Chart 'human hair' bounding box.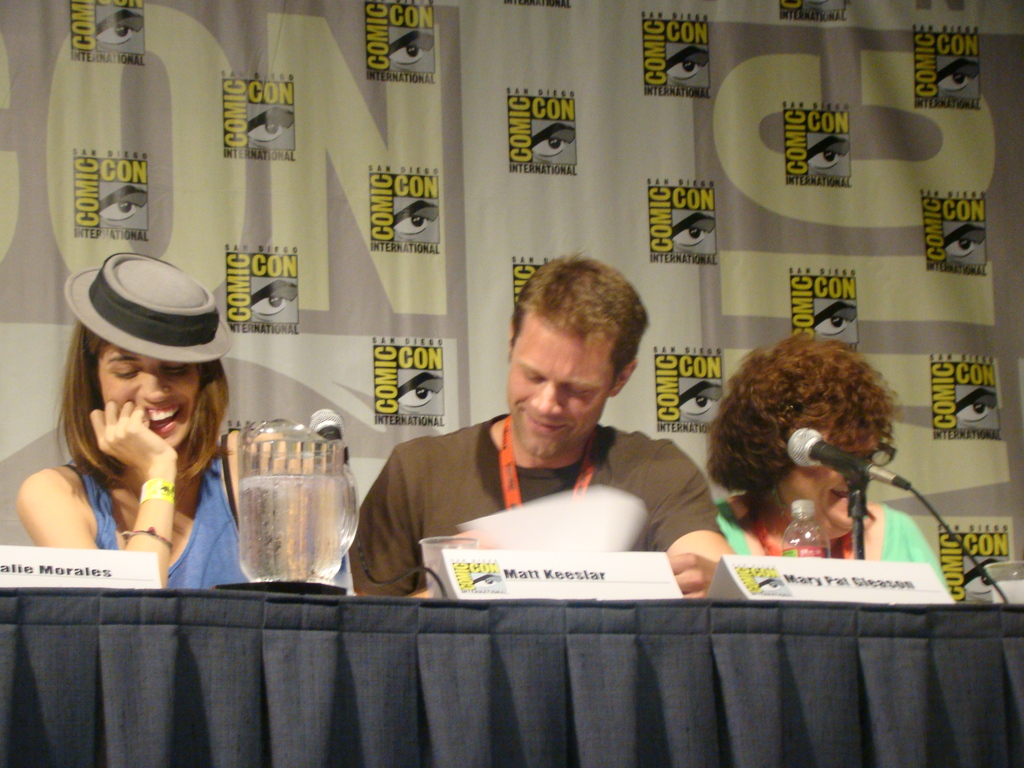
Charted: <region>518, 261, 655, 395</region>.
